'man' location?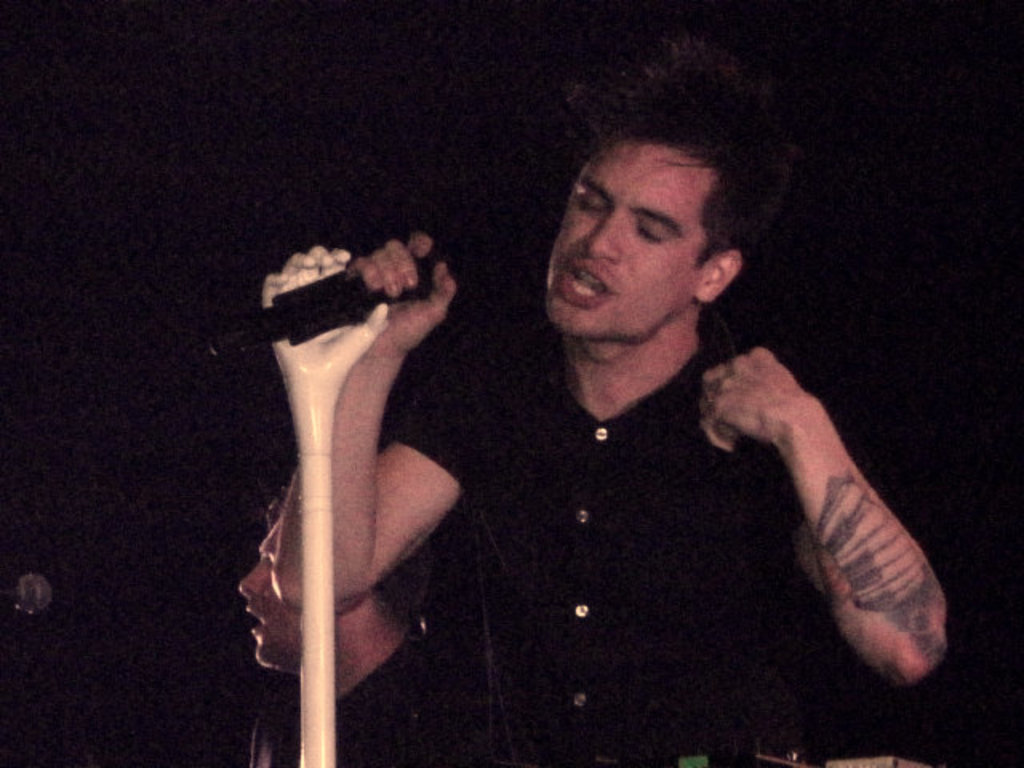
[262, 106, 960, 762]
